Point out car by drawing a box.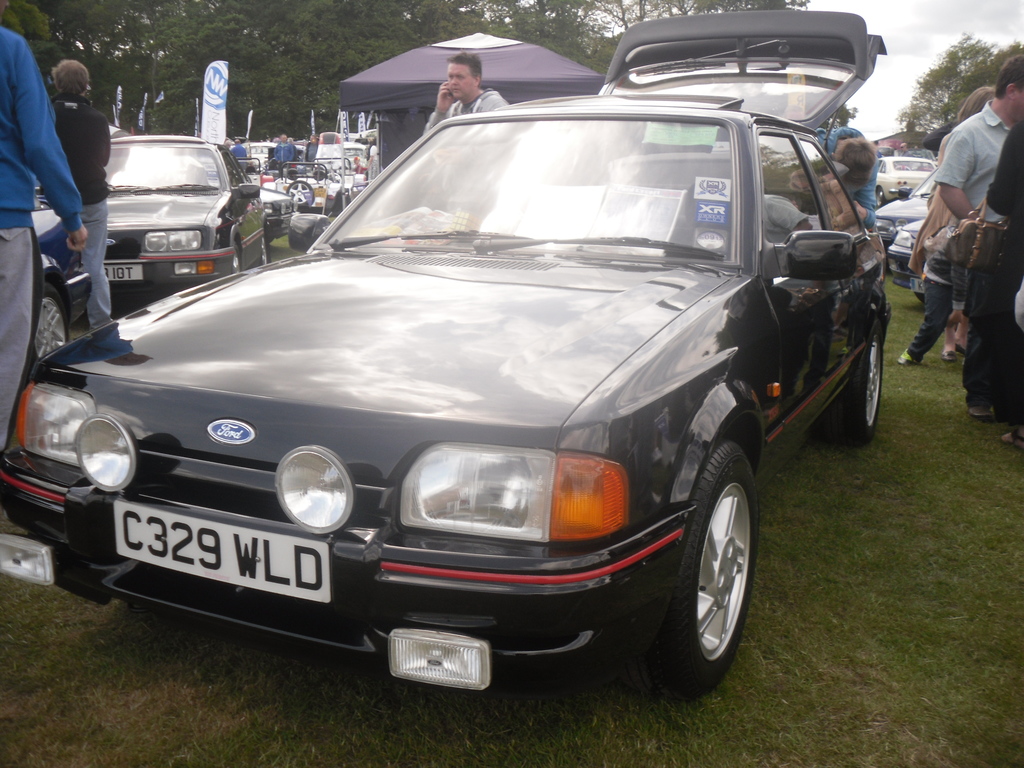
<region>68, 131, 269, 307</region>.
